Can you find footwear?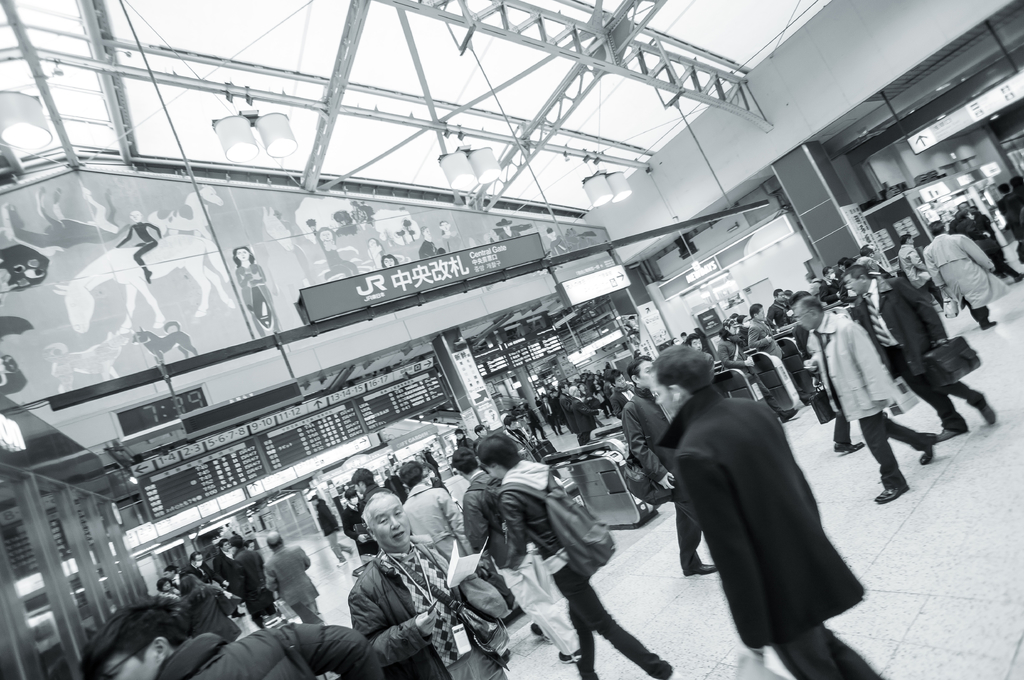
Yes, bounding box: x1=939 y1=427 x2=965 y2=442.
